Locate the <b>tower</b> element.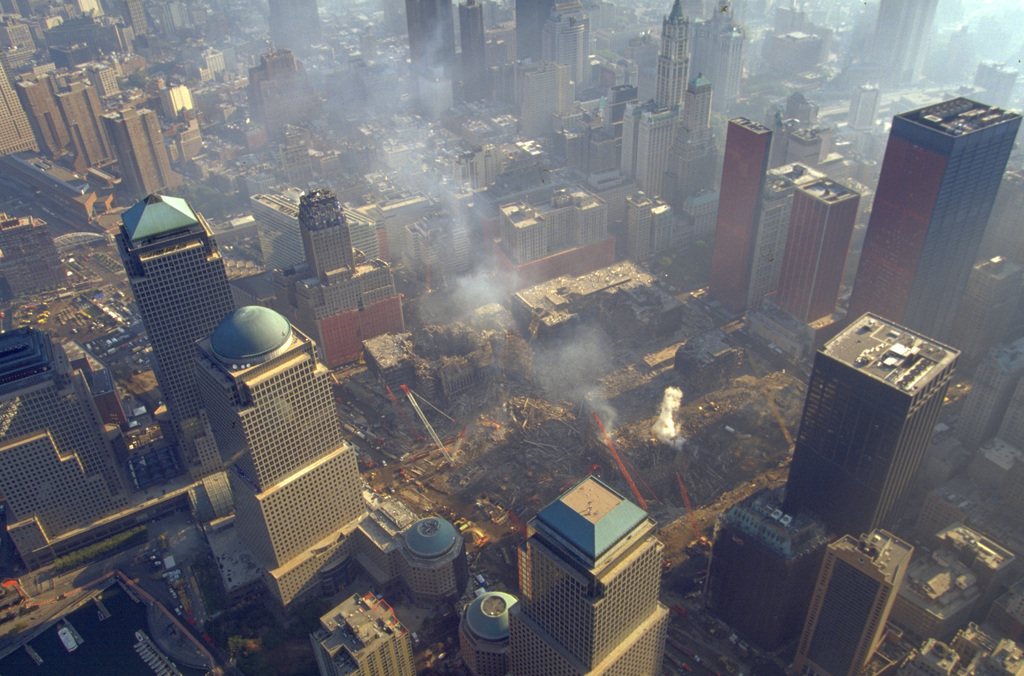
Element bbox: 109,107,191,191.
